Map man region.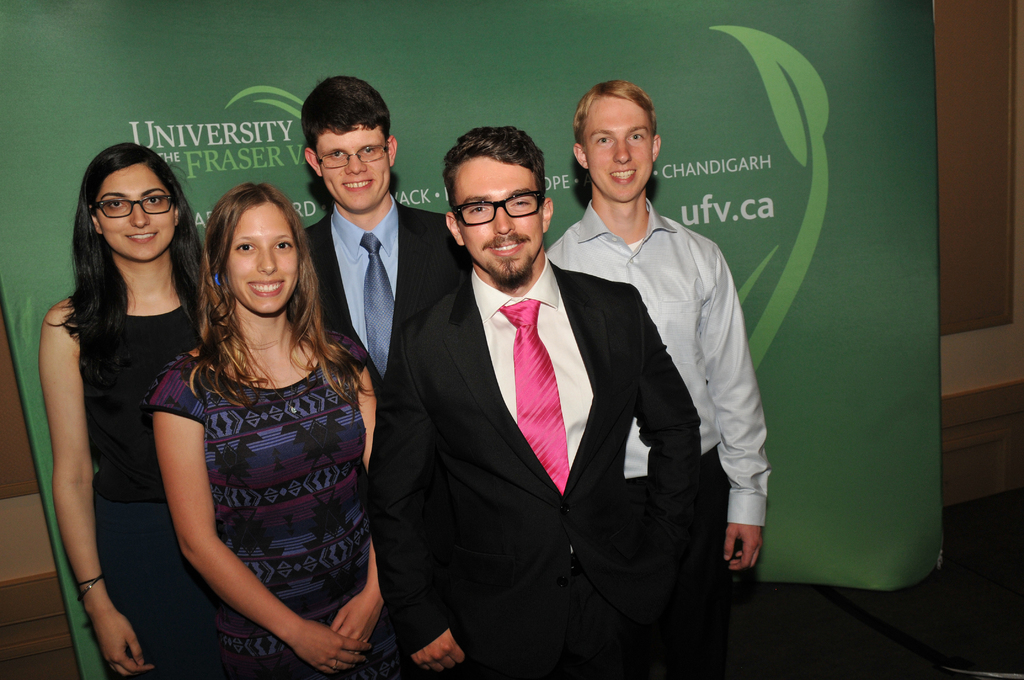
Mapped to x1=547, y1=79, x2=769, y2=679.
